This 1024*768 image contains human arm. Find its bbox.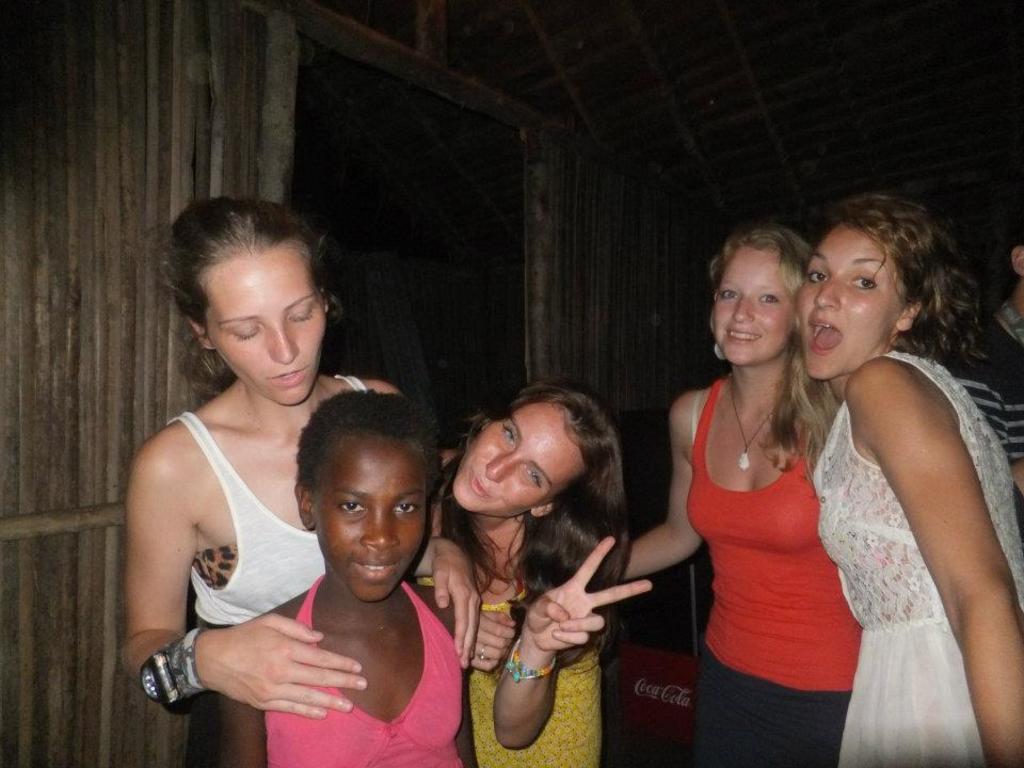
478 580 517 670.
